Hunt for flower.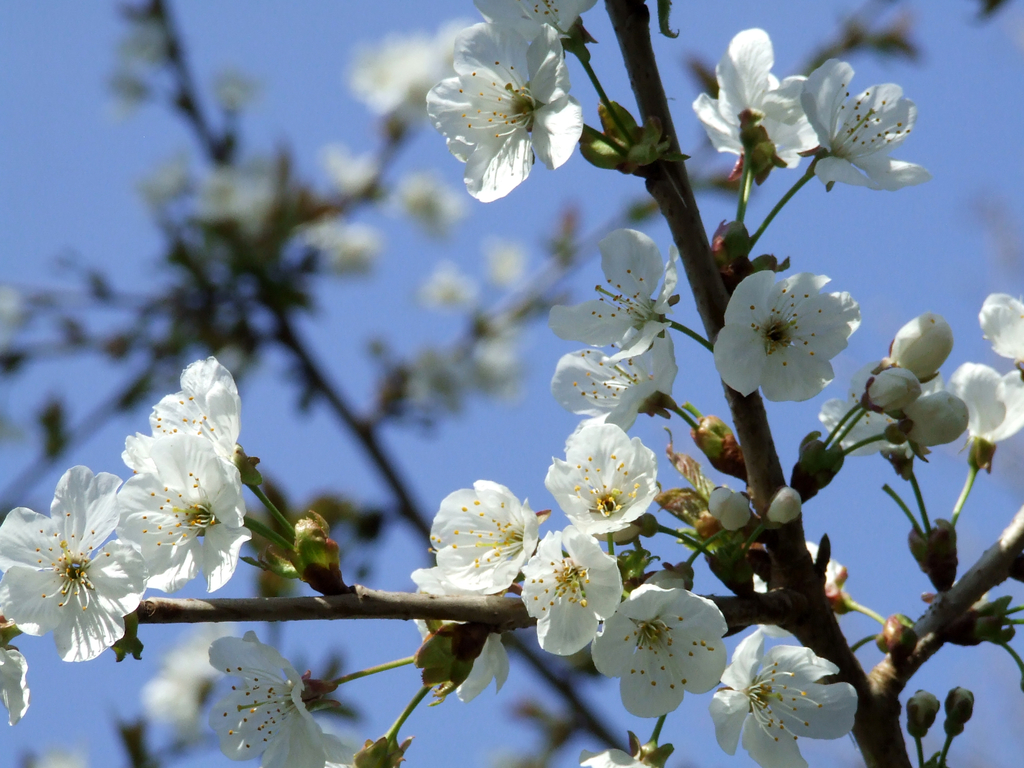
Hunted down at (692, 22, 819, 175).
